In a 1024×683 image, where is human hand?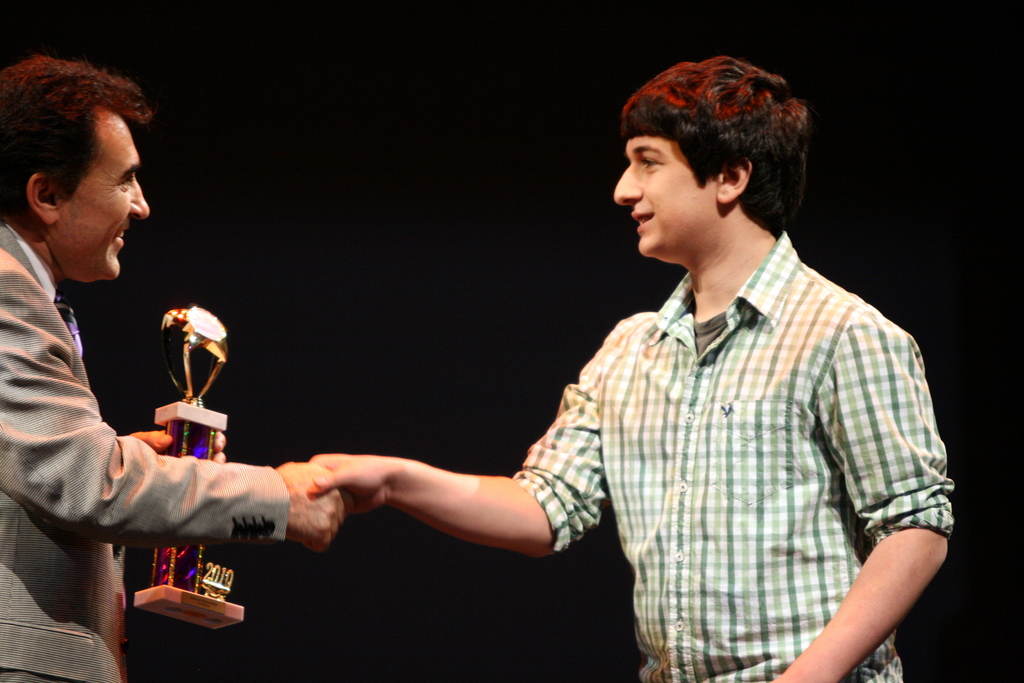
(291,432,530,564).
